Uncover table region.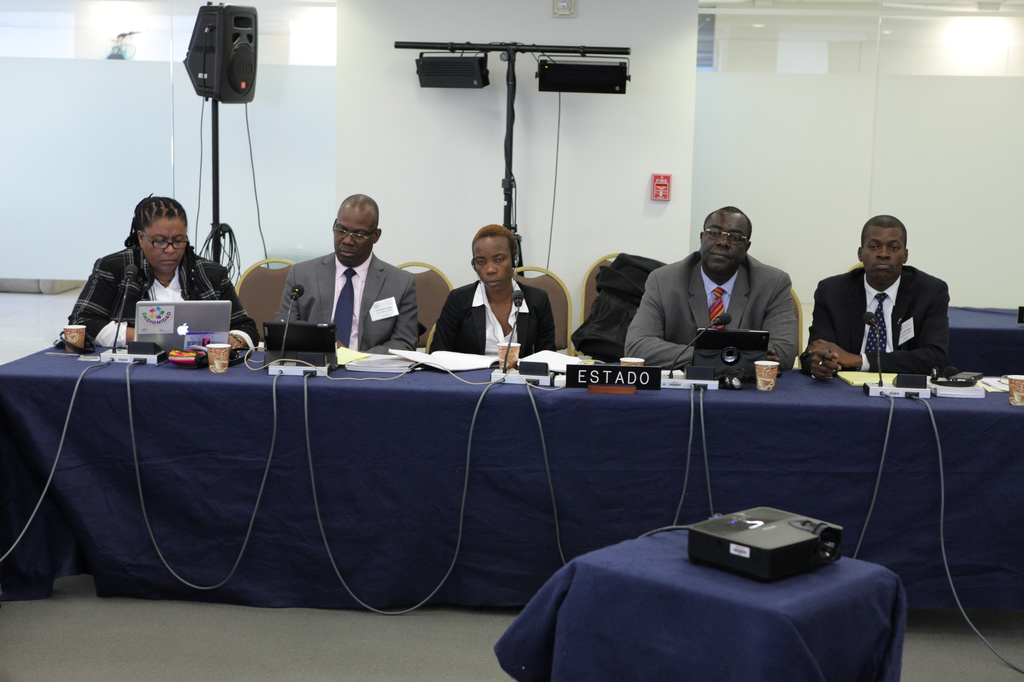
Uncovered: x1=485 y1=518 x2=922 y2=681.
